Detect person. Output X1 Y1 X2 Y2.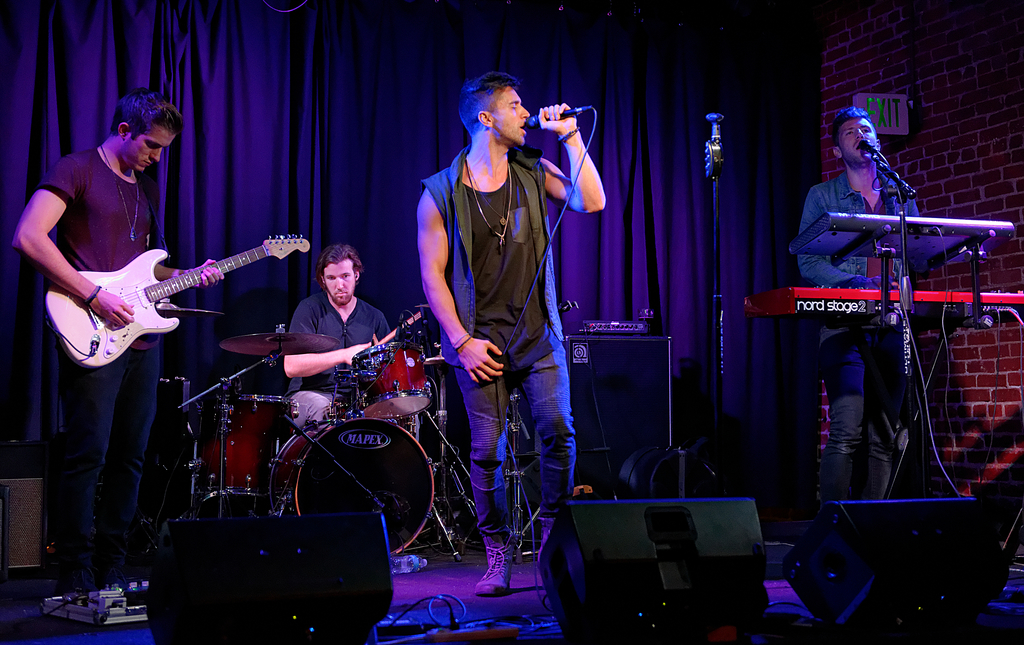
422 55 589 598.
